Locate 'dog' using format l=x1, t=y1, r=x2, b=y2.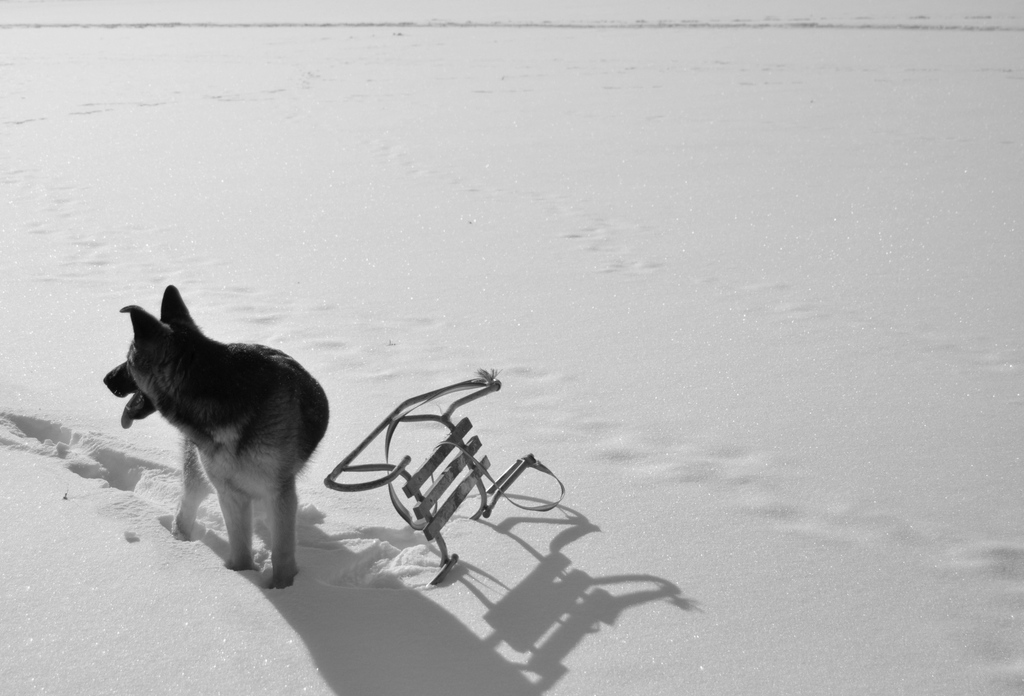
l=102, t=285, r=329, b=590.
